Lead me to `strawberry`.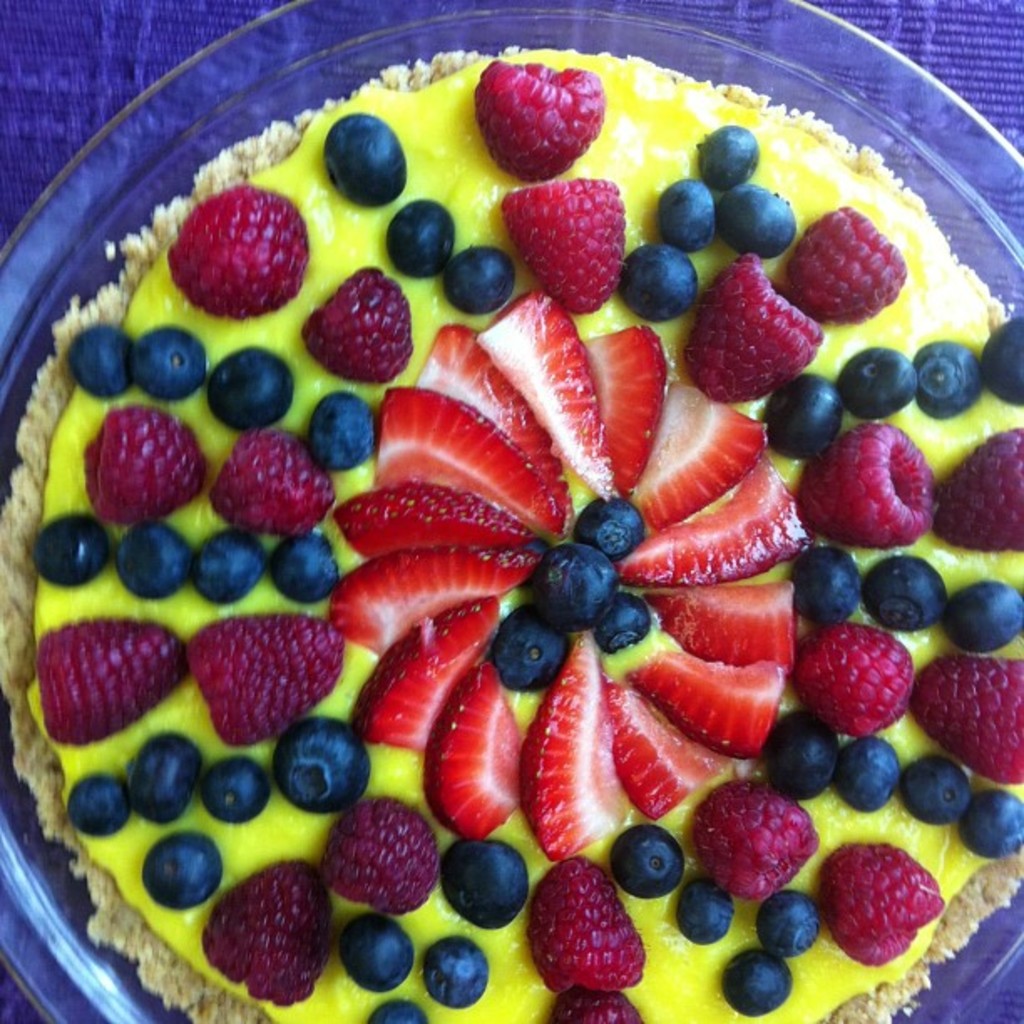
Lead to <region>366, 380, 564, 549</region>.
